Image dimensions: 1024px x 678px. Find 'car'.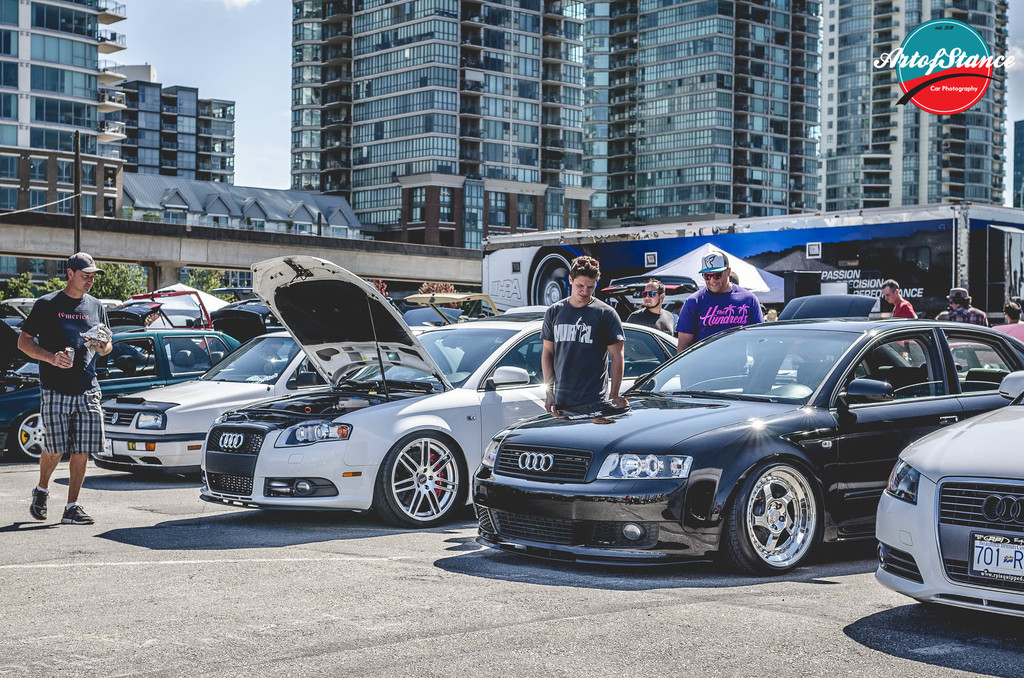
195/254/690/528.
